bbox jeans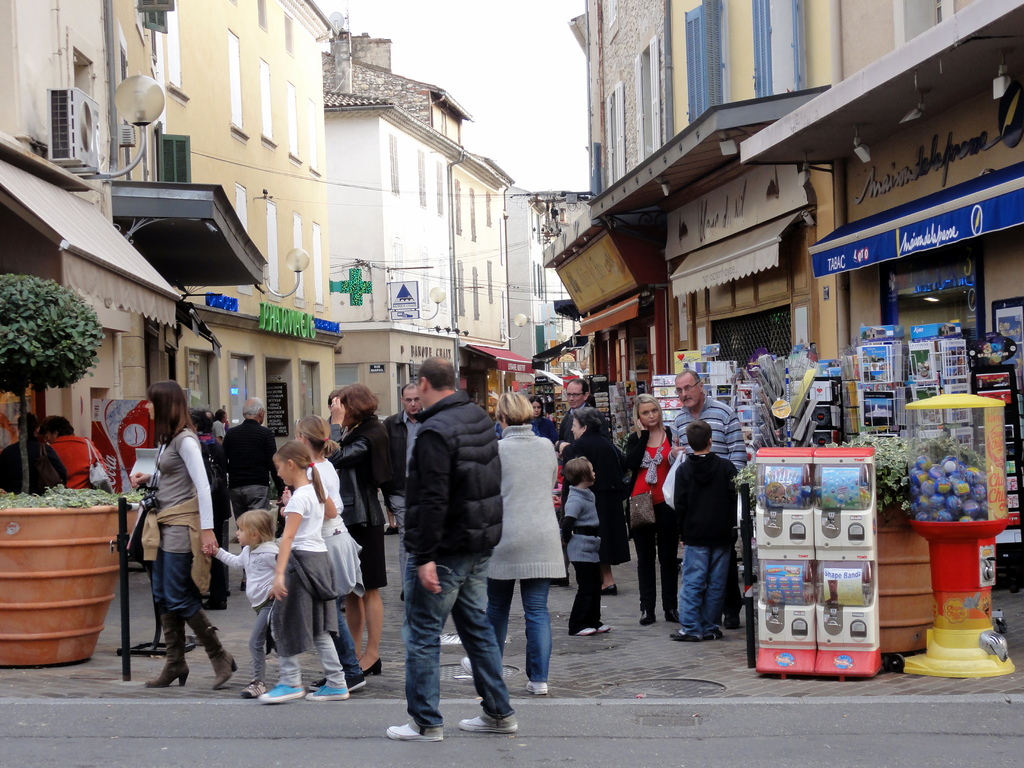
637, 503, 687, 615
